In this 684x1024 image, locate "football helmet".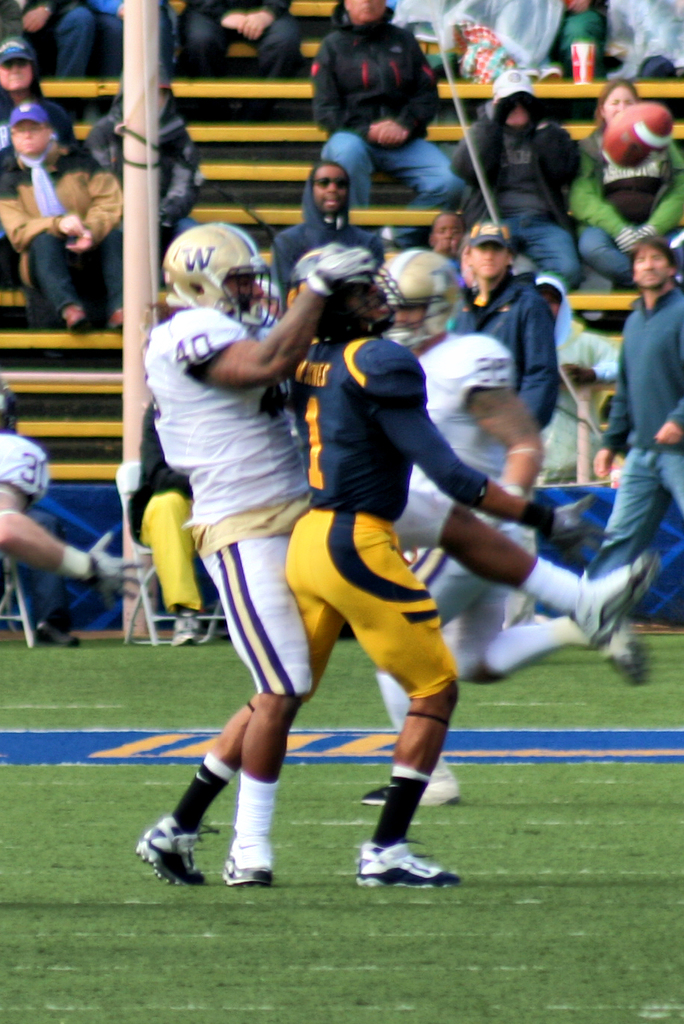
Bounding box: box=[164, 222, 264, 334].
